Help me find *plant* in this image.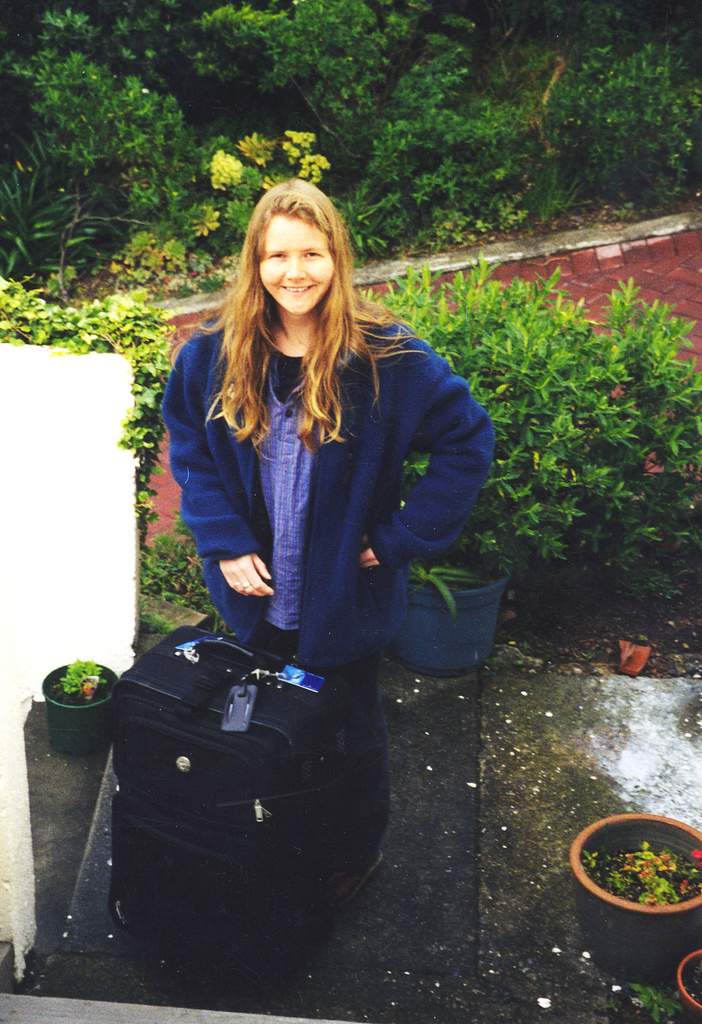
Found it: region(17, 633, 110, 735).
